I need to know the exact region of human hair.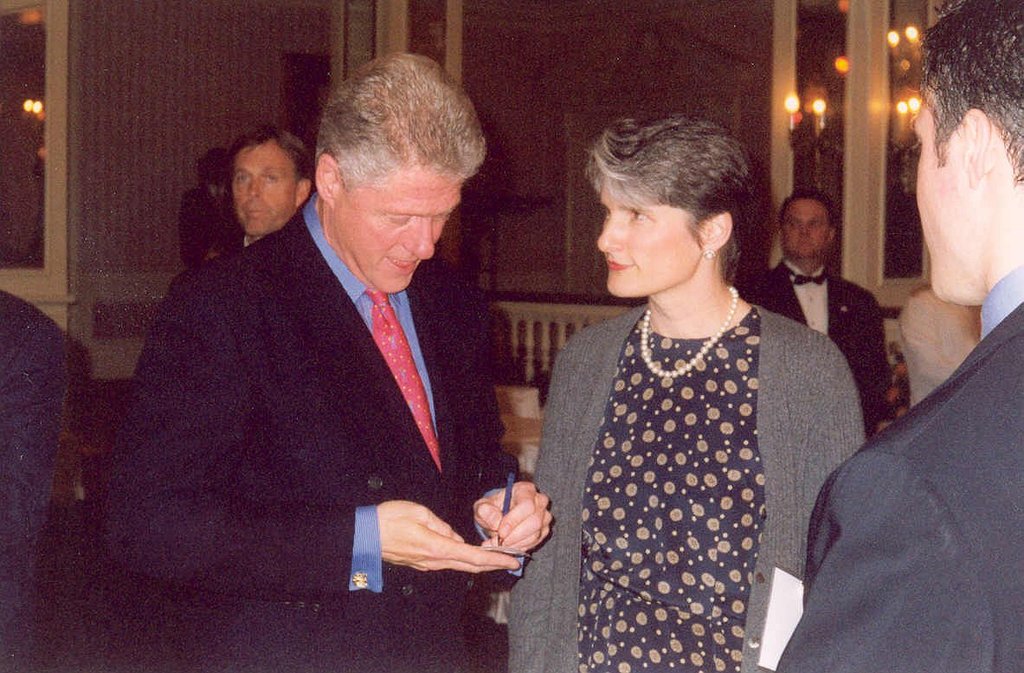
Region: (left=588, top=114, right=765, bottom=295).
